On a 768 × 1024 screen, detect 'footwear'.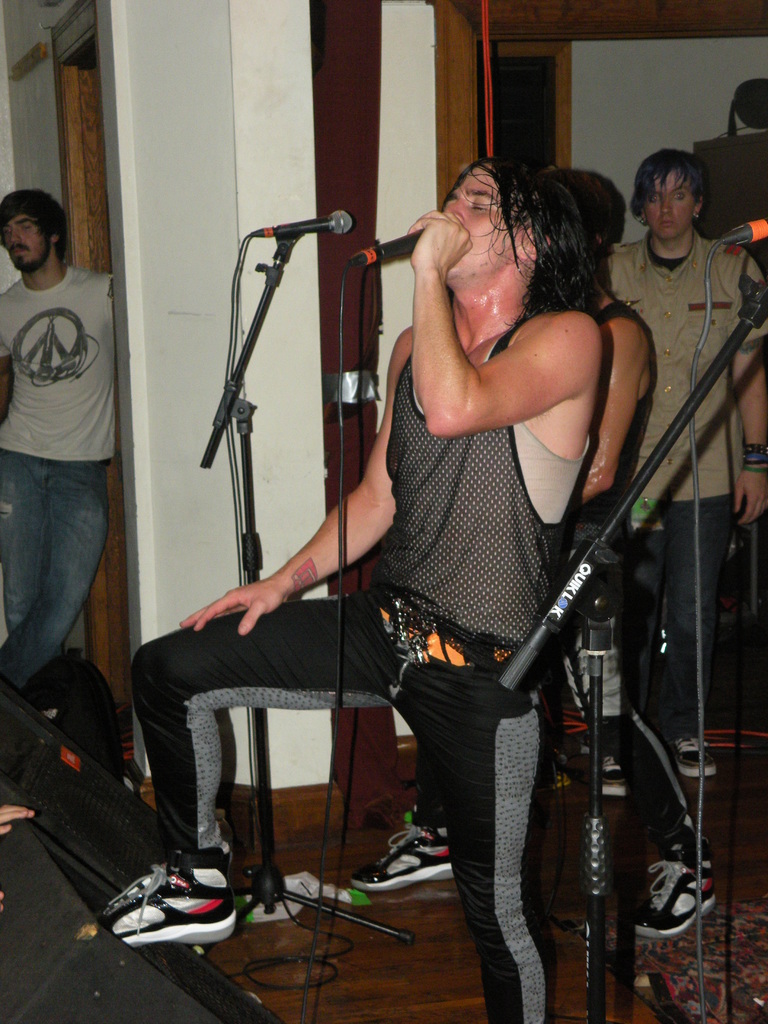
[x1=603, y1=750, x2=634, y2=803].
